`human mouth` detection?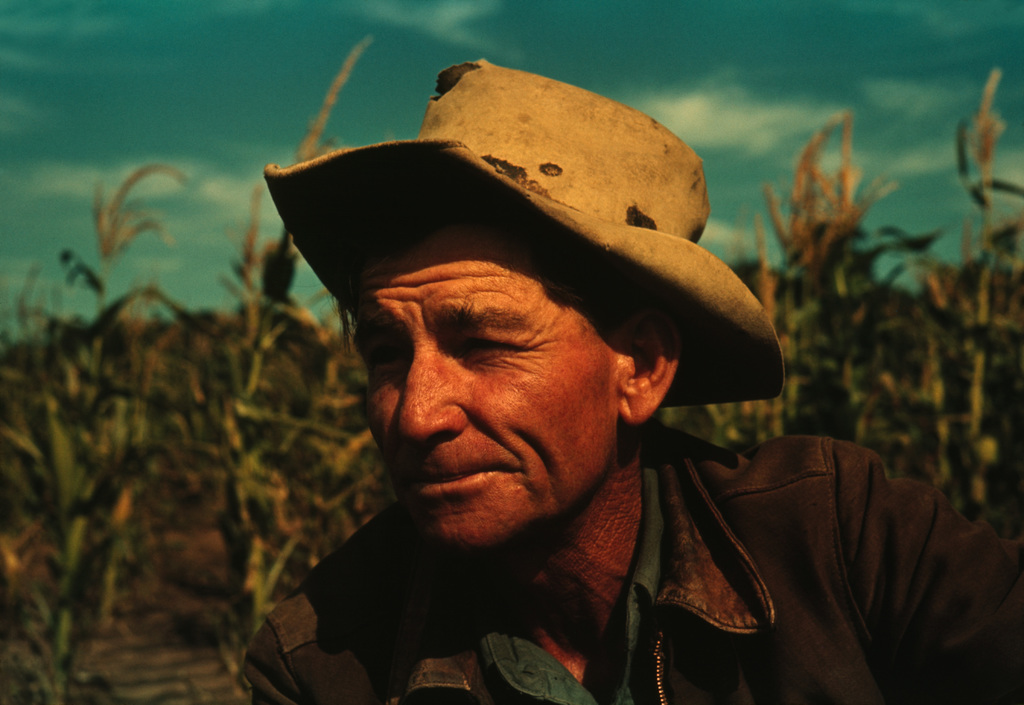
bbox=(397, 468, 509, 492)
